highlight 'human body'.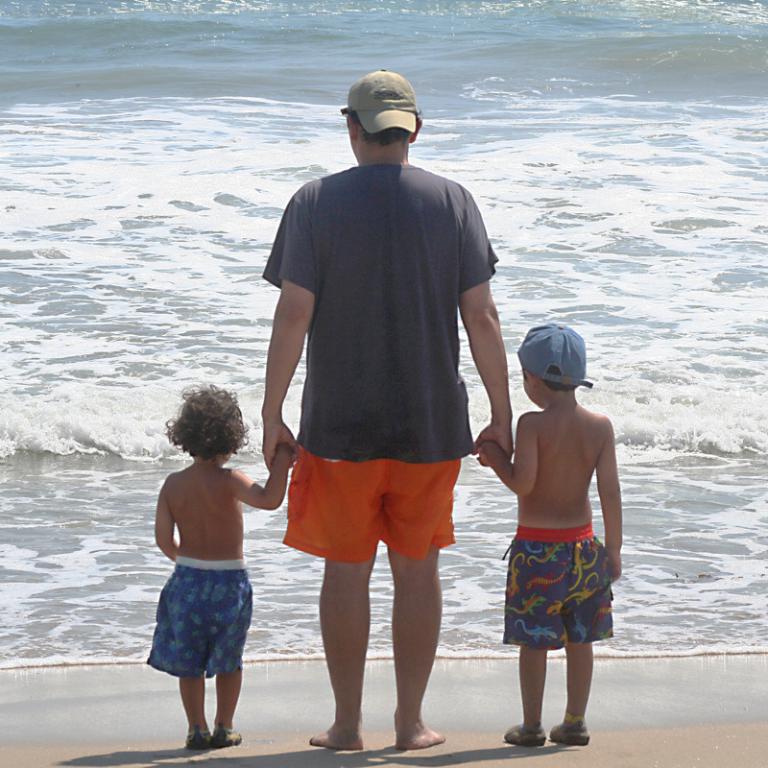
Highlighted region: x1=255, y1=163, x2=516, y2=752.
